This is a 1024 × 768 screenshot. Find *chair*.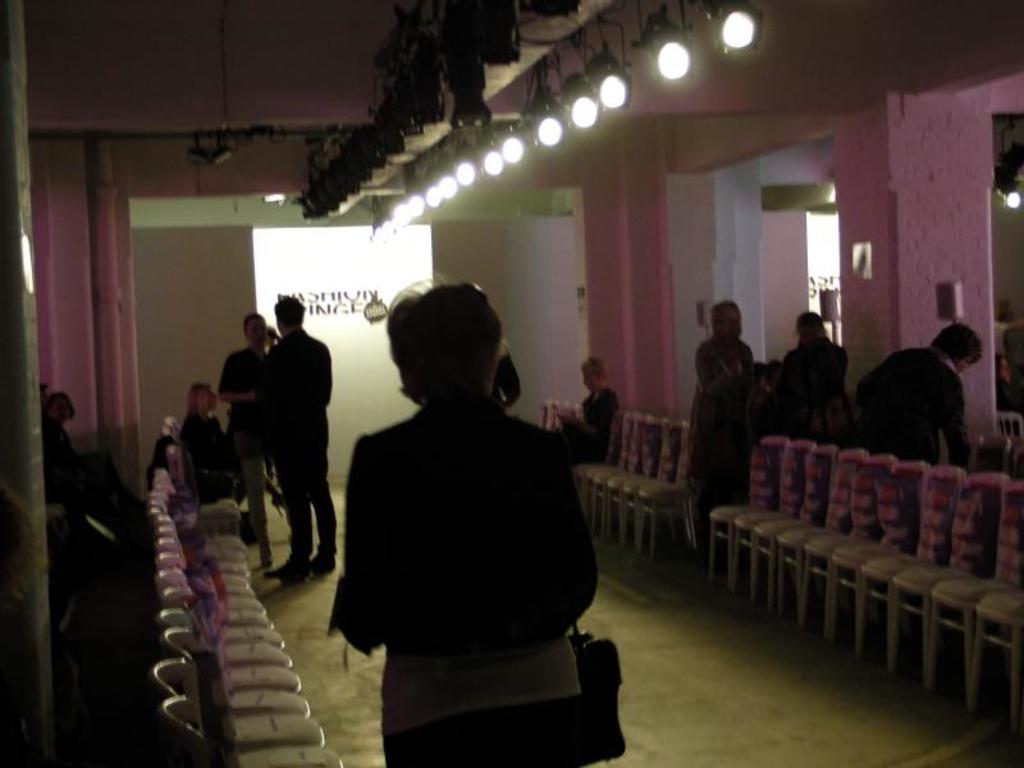
Bounding box: bbox=[159, 695, 210, 767].
